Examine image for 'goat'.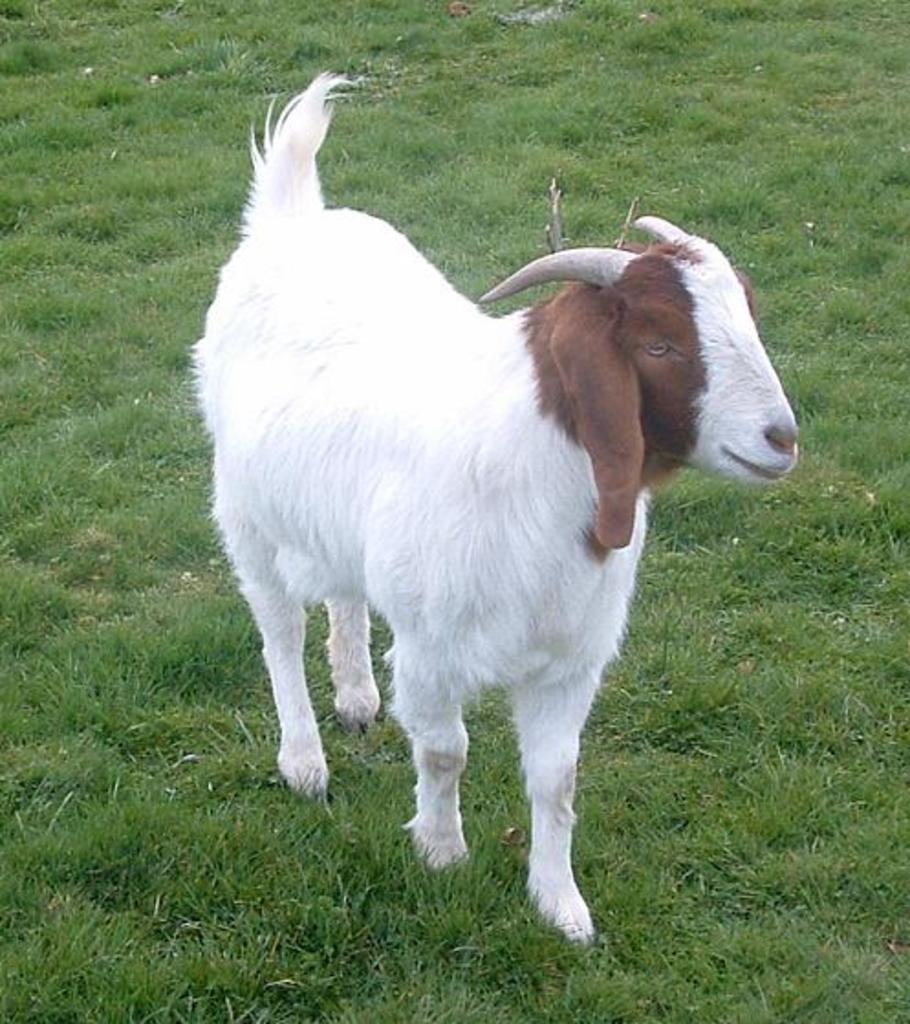
Examination result: bbox(198, 77, 804, 949).
